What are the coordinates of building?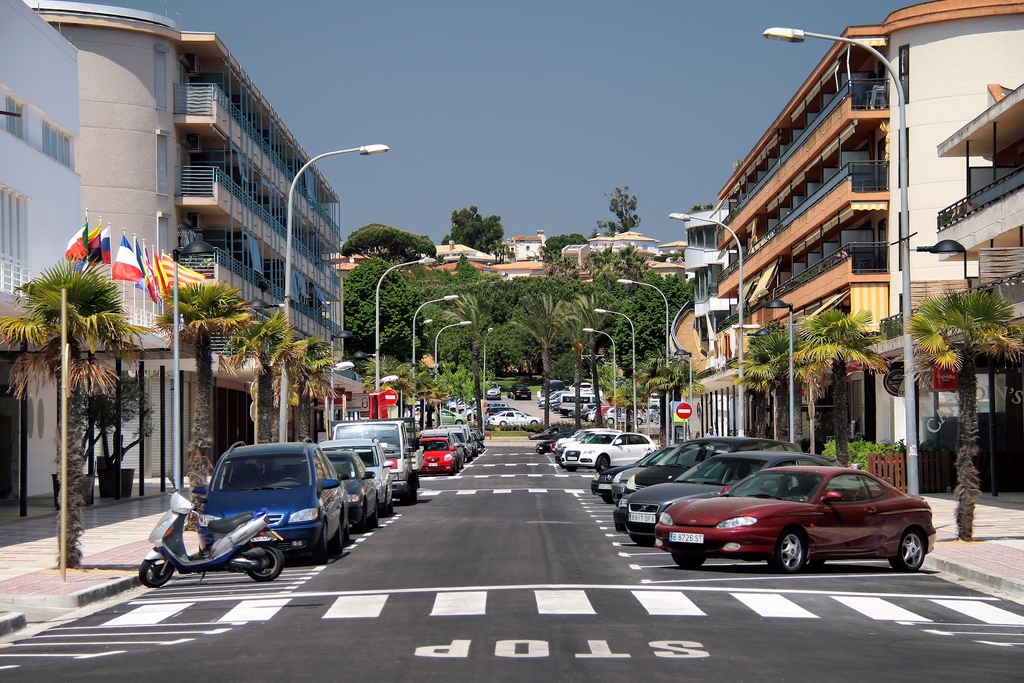
(x1=932, y1=86, x2=1023, y2=500).
